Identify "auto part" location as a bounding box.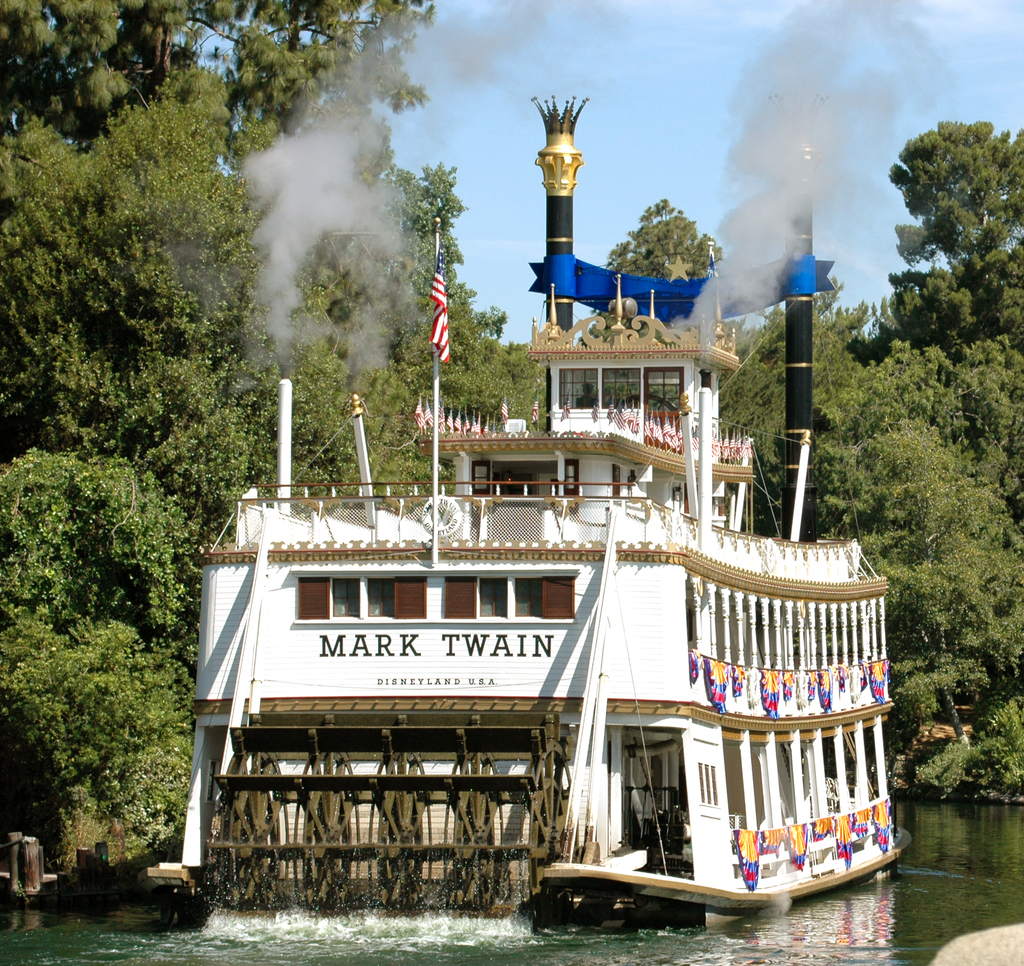
BBox(522, 483, 649, 891).
